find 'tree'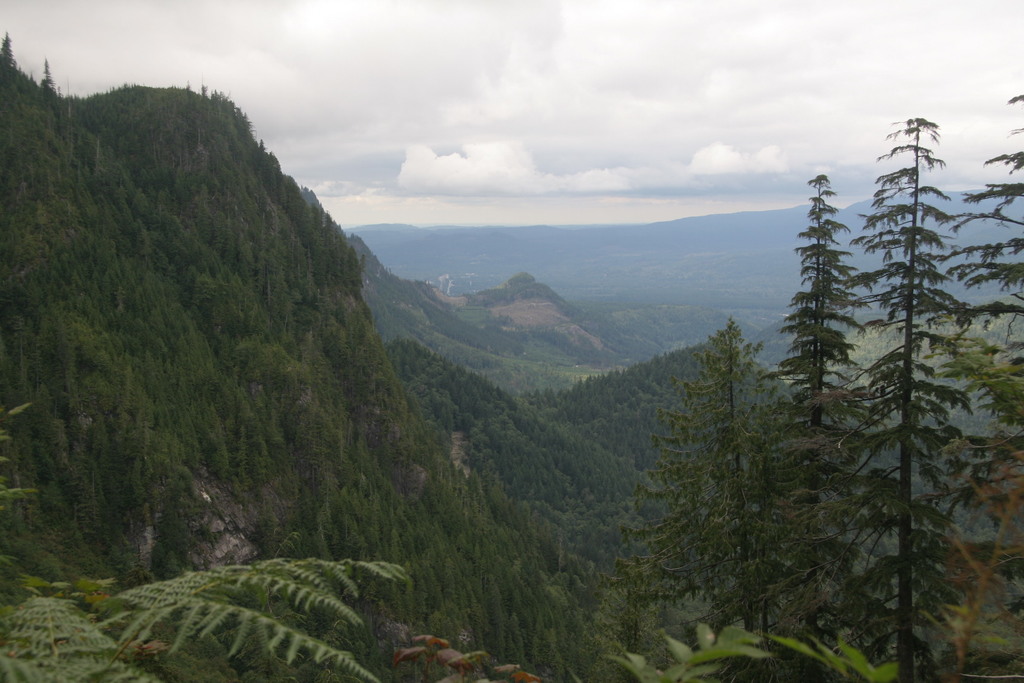
[x1=771, y1=85, x2=995, y2=632]
